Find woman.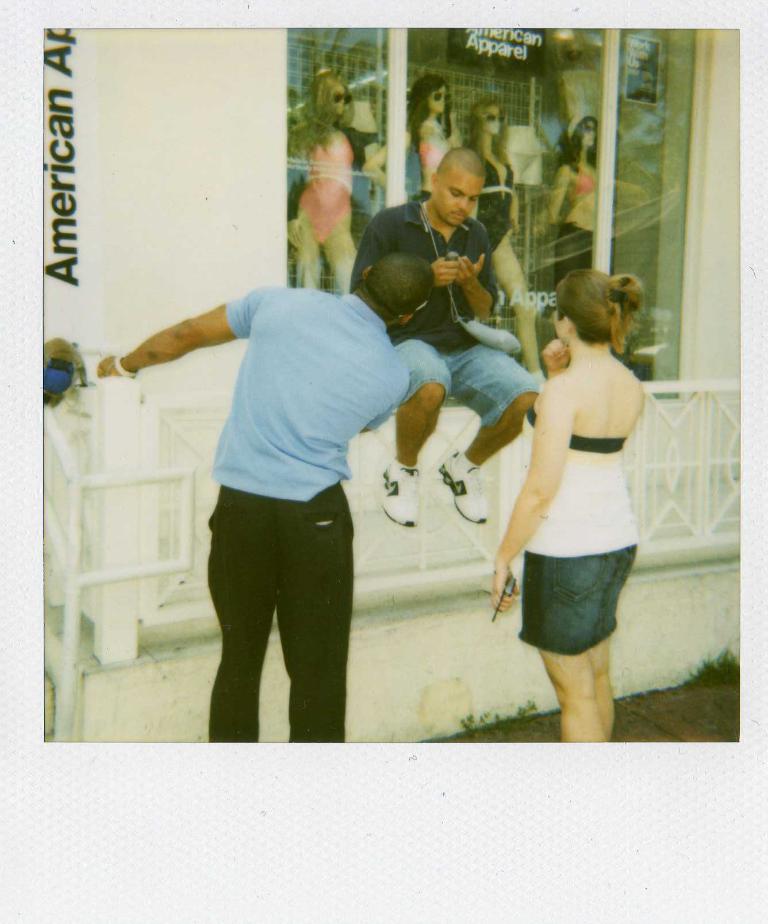
box=[282, 65, 359, 293].
